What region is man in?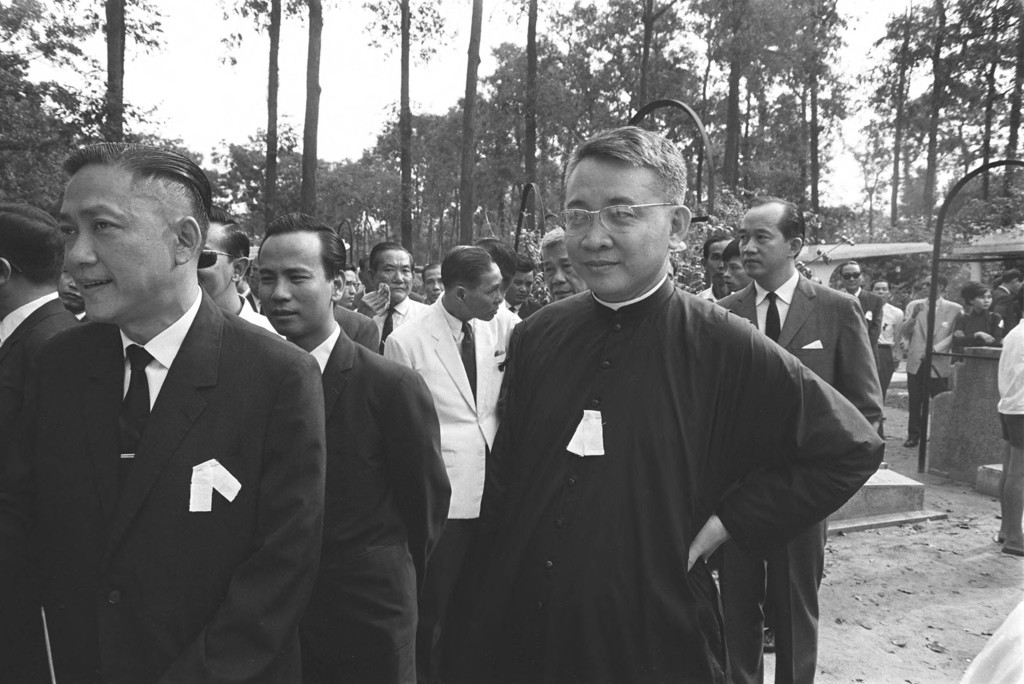
[838, 256, 889, 339].
